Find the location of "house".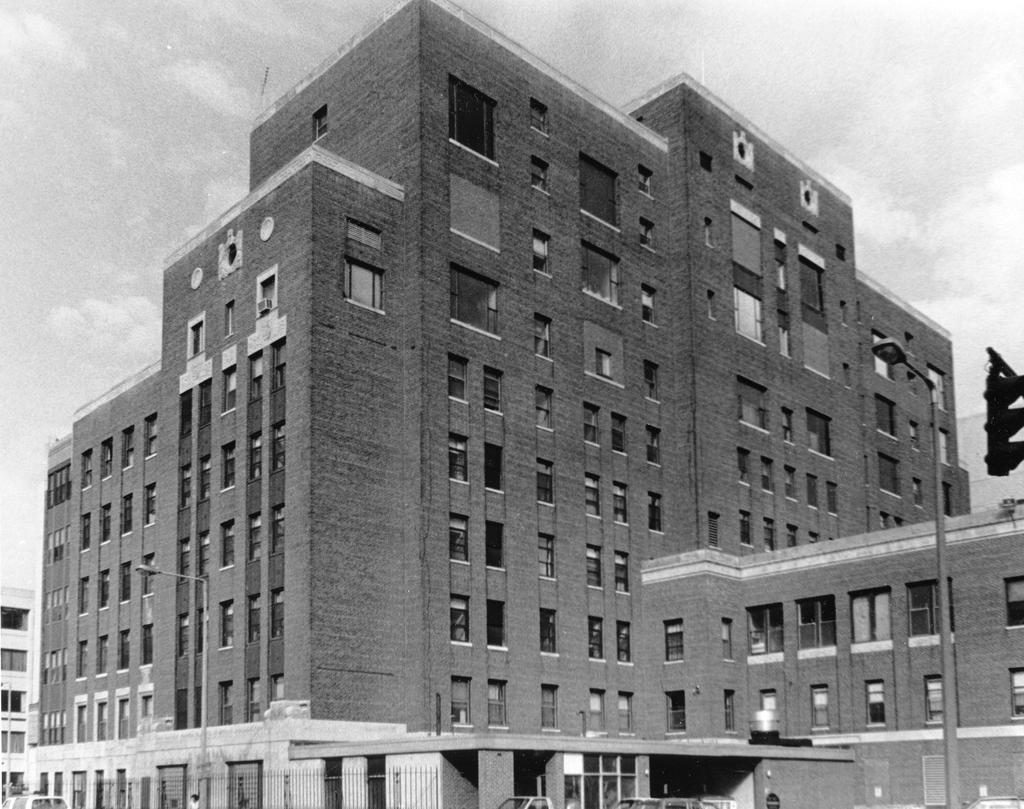
Location: 639, 499, 1023, 808.
